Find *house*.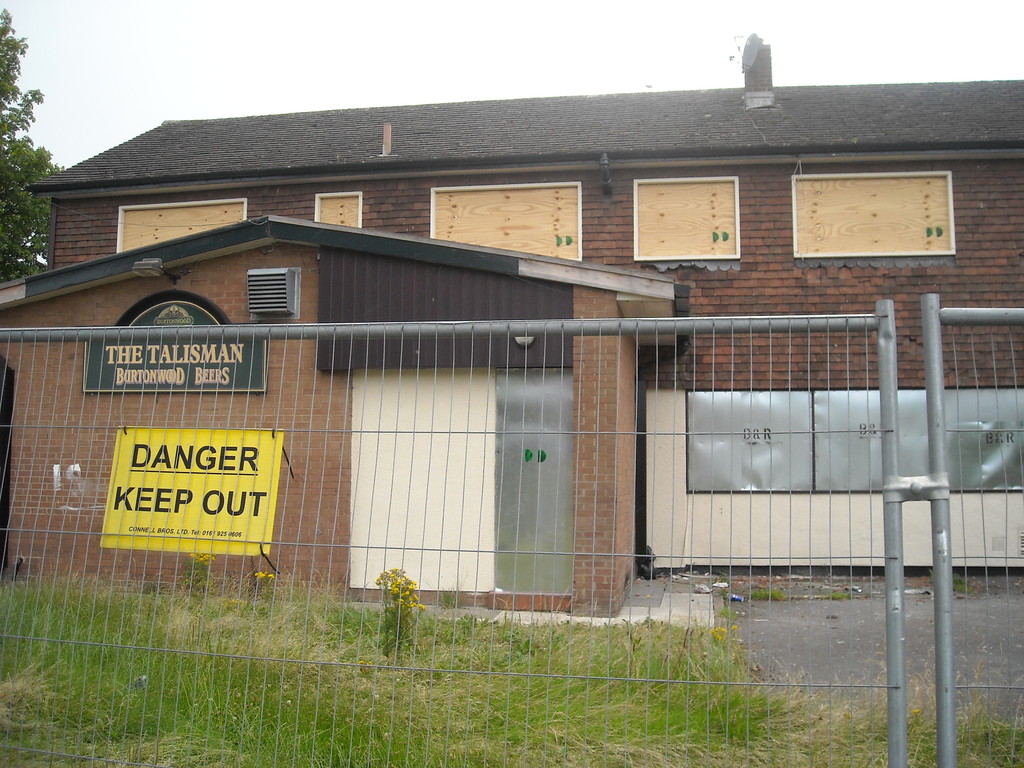
locate(0, 25, 1023, 636).
